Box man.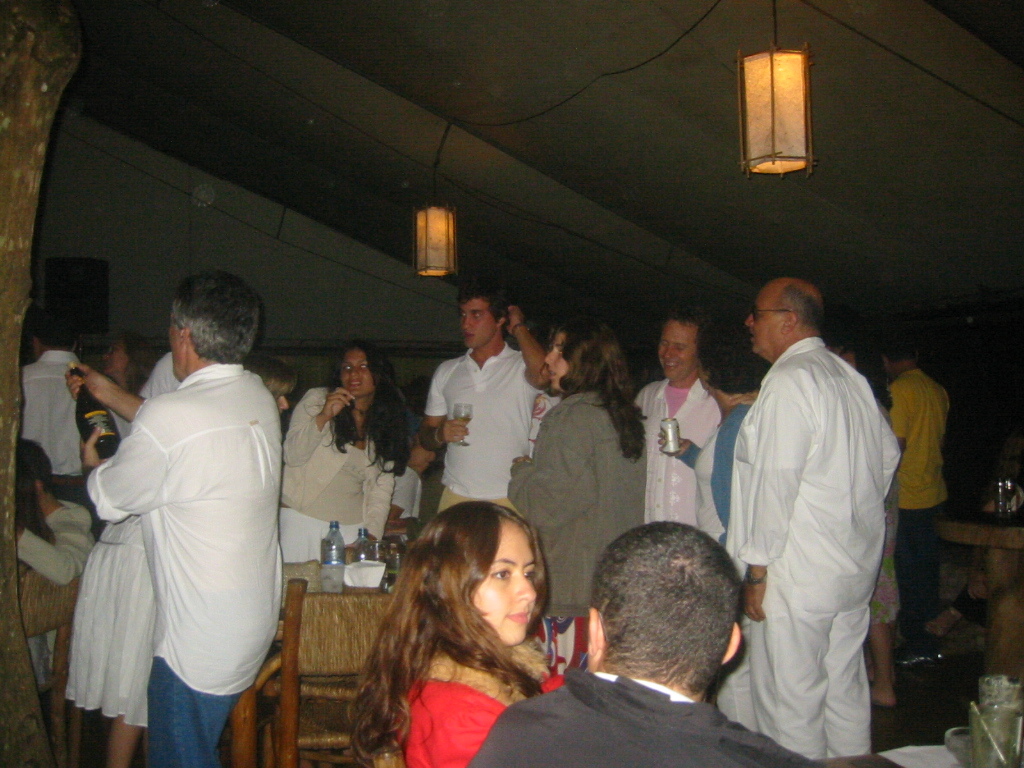
Rect(632, 305, 724, 525).
